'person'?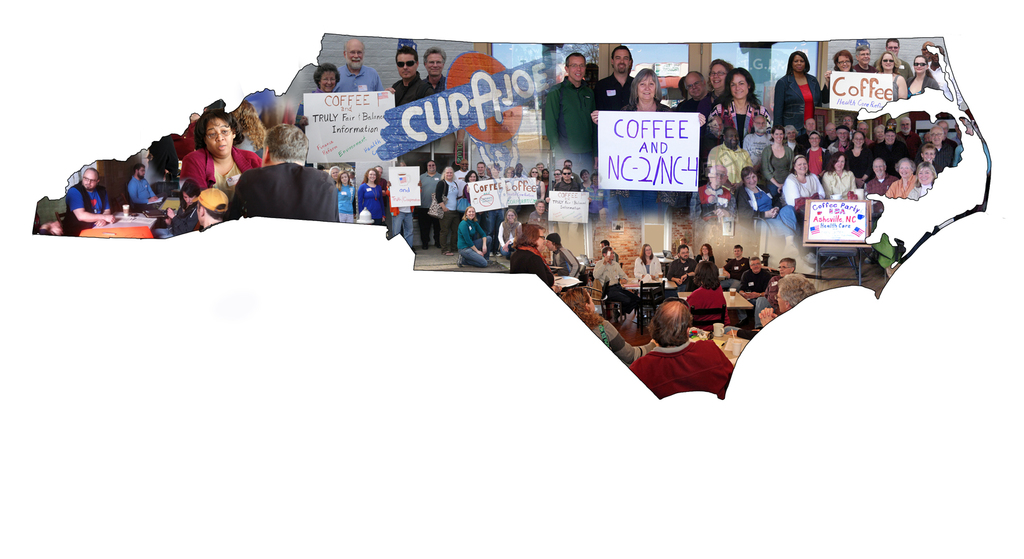
(358, 171, 386, 223)
